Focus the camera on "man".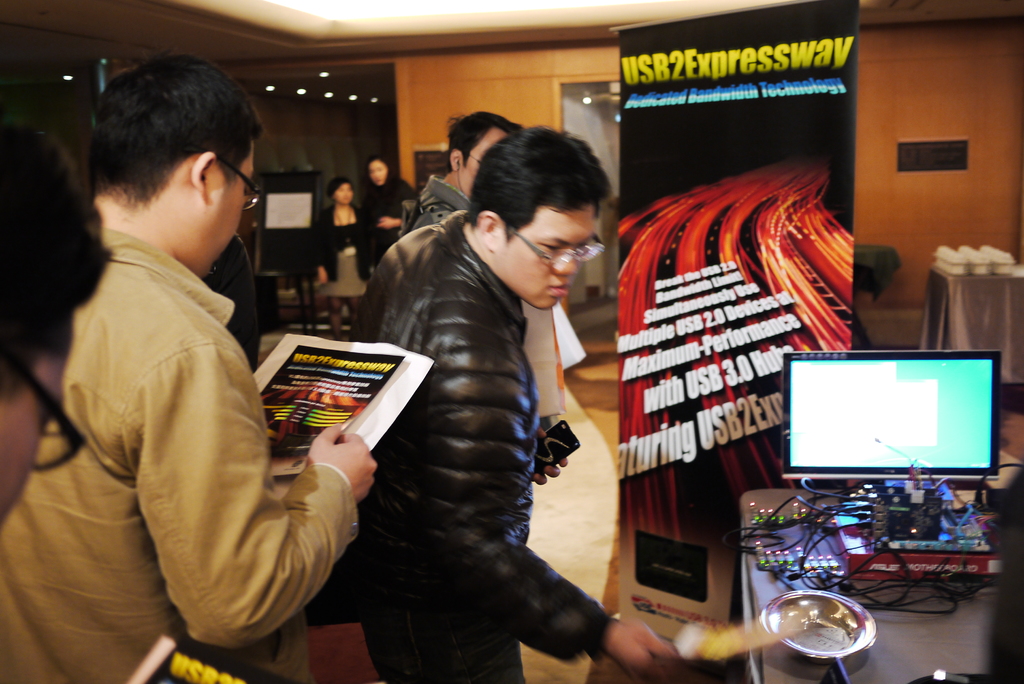
Focus region: {"x1": 348, "y1": 126, "x2": 678, "y2": 683}.
